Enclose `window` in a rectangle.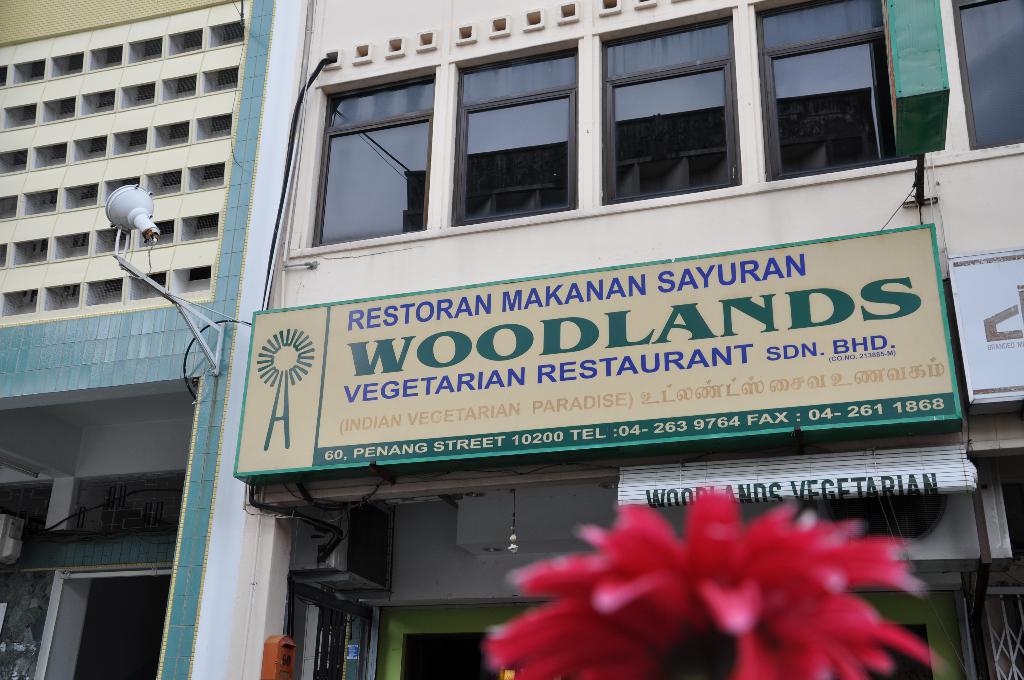
bbox(58, 48, 88, 78).
